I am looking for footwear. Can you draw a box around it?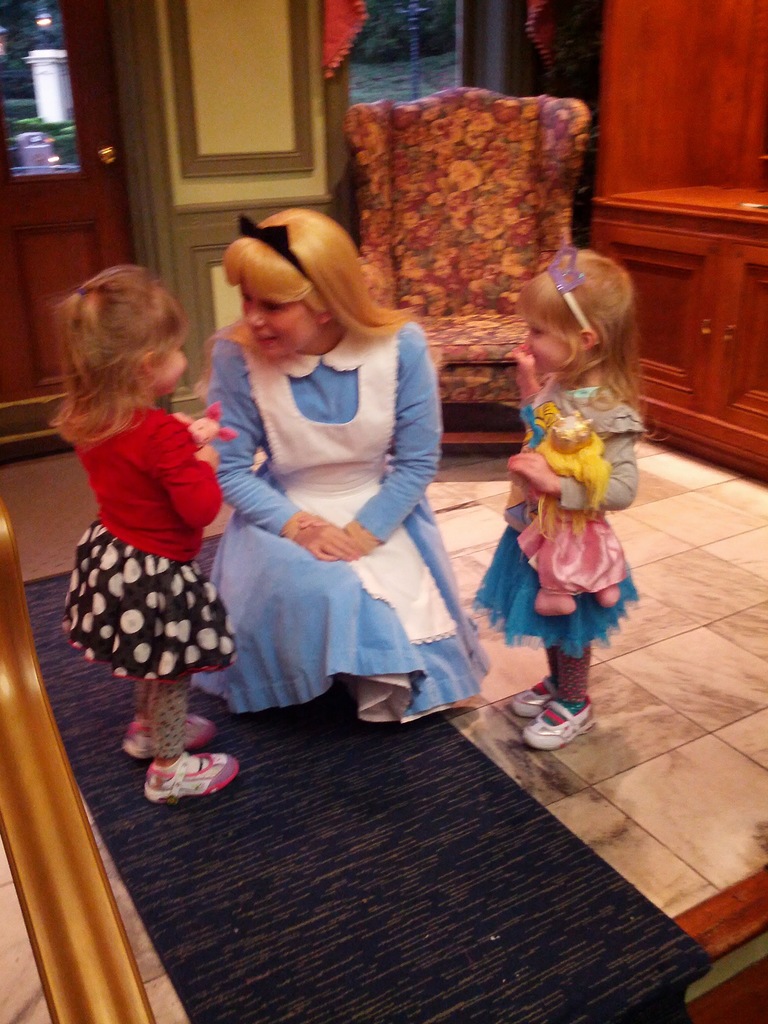
Sure, the bounding box is bbox=(145, 748, 236, 801).
